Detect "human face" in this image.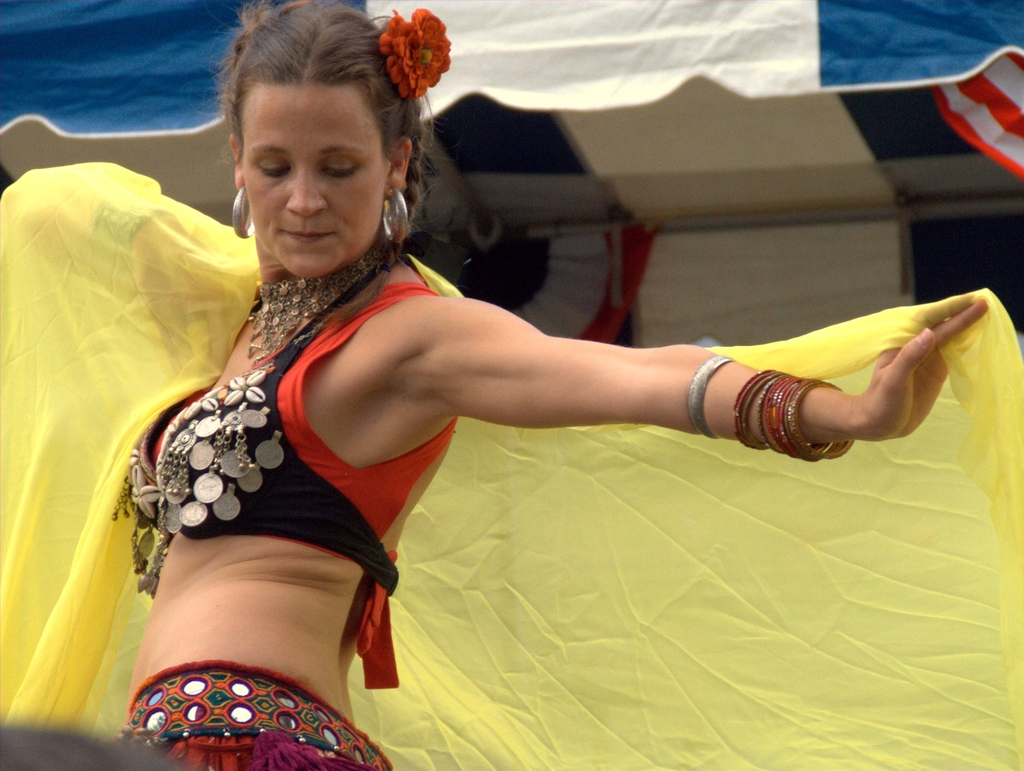
Detection: locate(241, 81, 390, 280).
